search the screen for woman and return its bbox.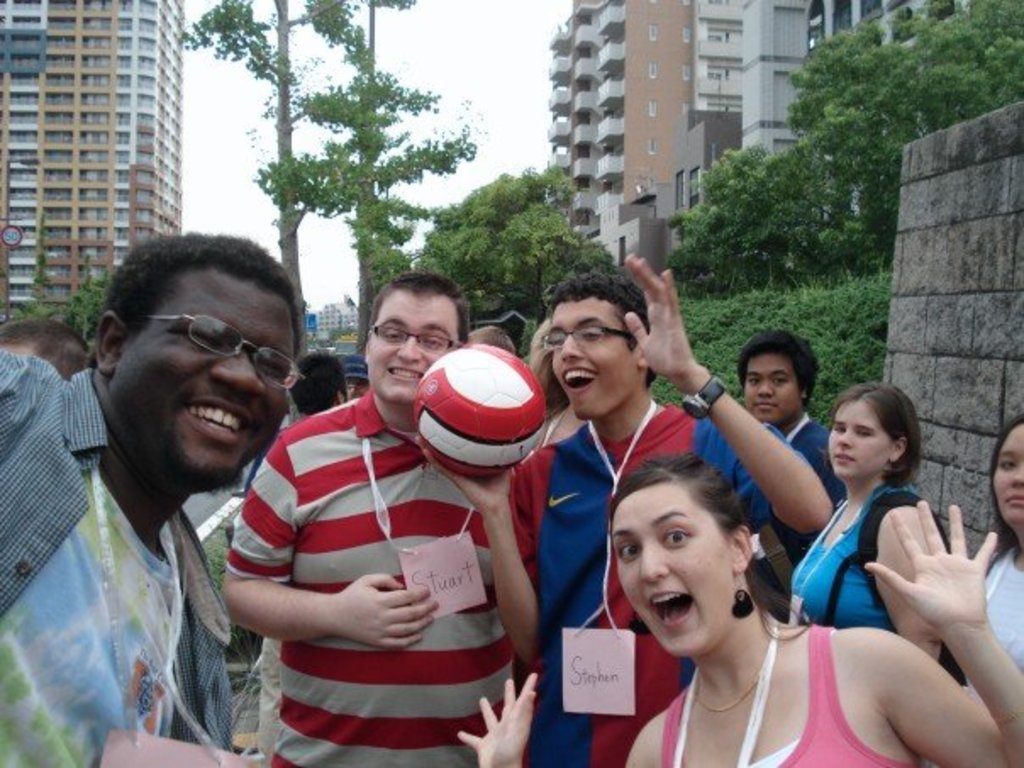
Found: (left=790, top=378, right=941, bottom=659).
